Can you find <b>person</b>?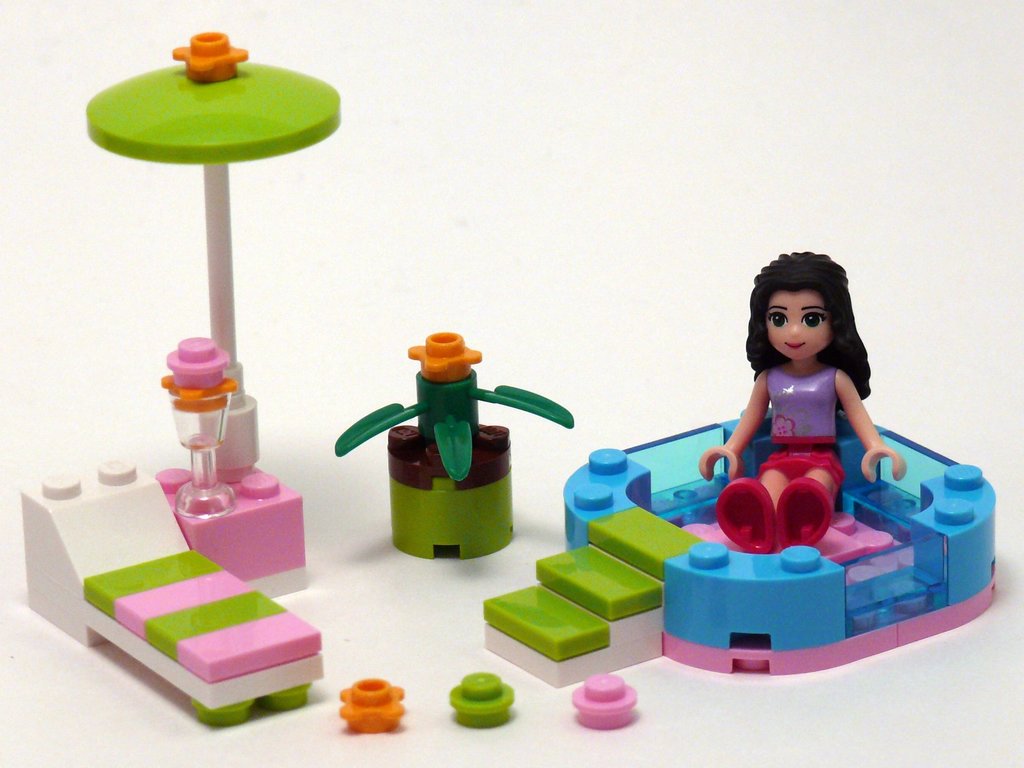
Yes, bounding box: <region>701, 249, 901, 552</region>.
